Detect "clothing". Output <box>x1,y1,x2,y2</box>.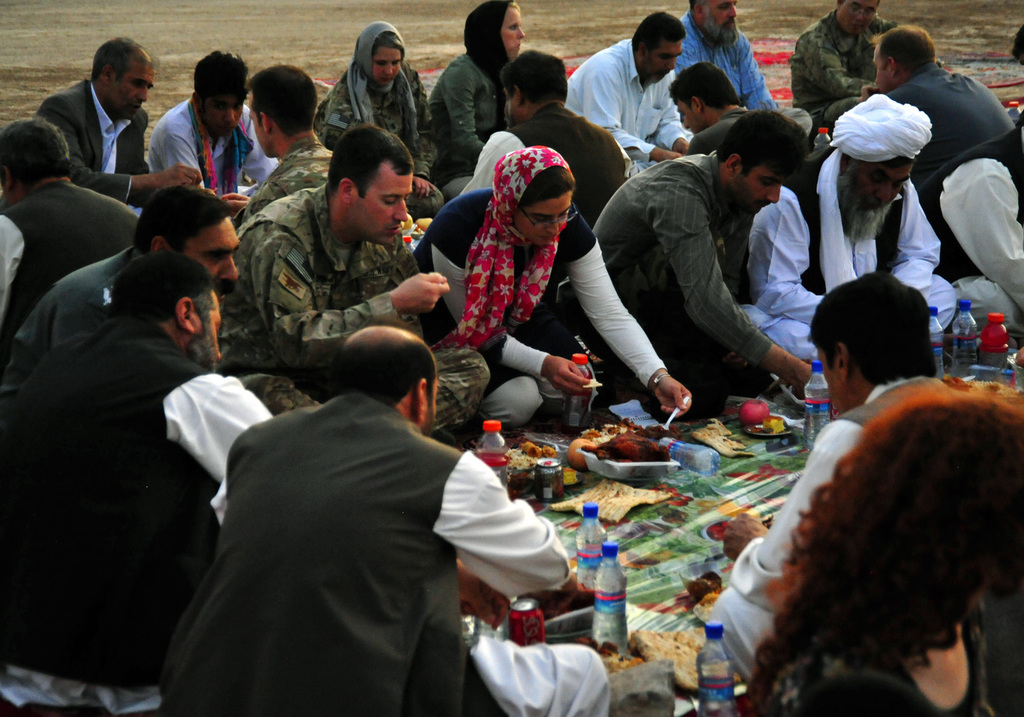
<box>526,95,638,214</box>.
